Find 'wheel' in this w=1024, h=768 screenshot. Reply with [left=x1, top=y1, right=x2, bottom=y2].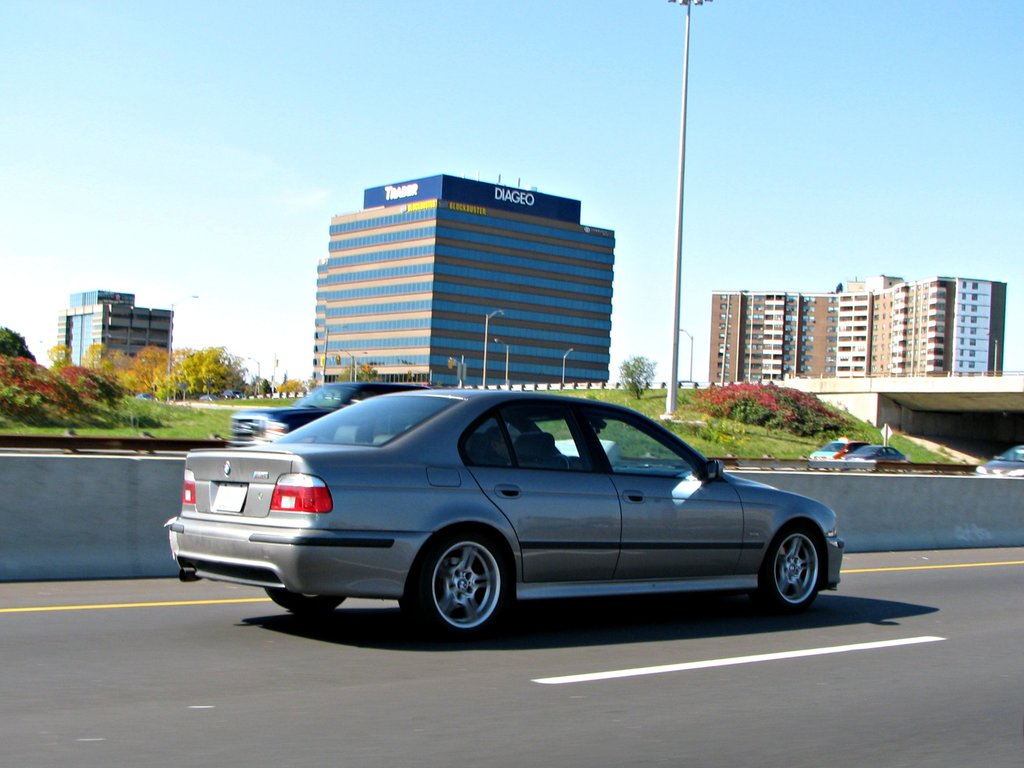
[left=266, top=584, right=352, bottom=616].
